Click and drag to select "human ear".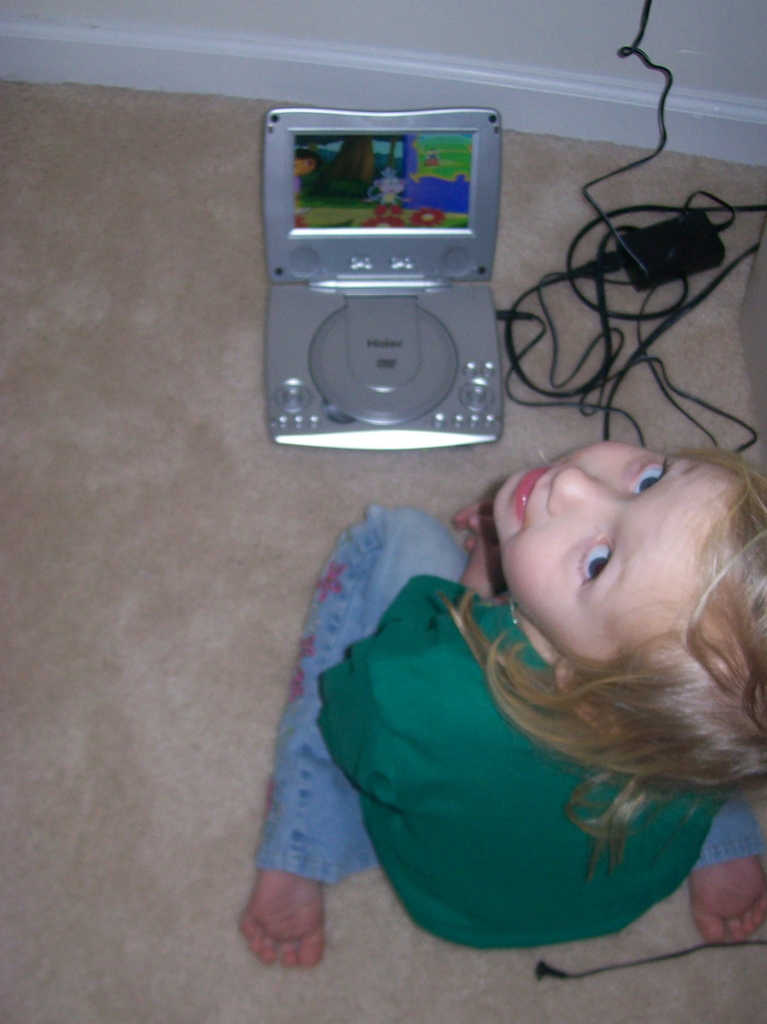
Selection: bbox(553, 662, 633, 737).
